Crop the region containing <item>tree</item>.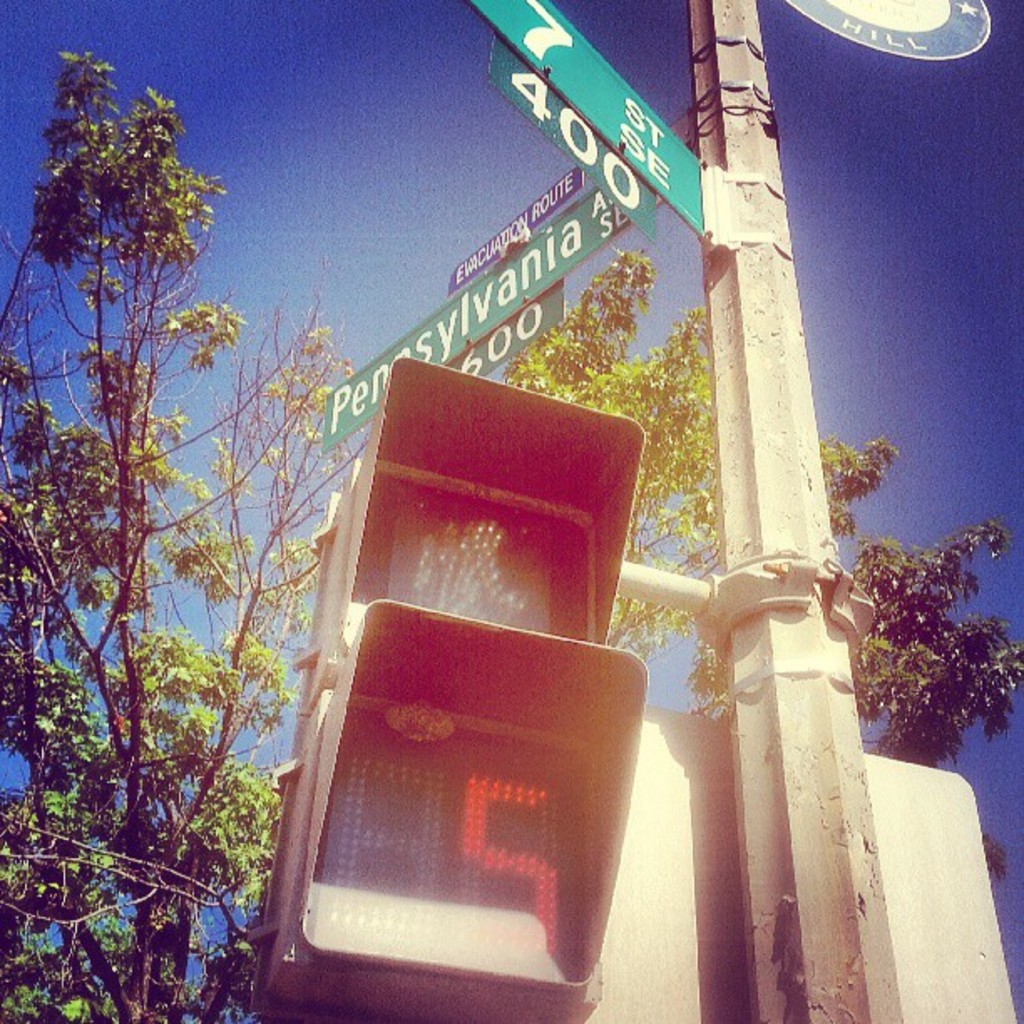
Crop region: x1=502, y1=243, x2=1022, y2=766.
